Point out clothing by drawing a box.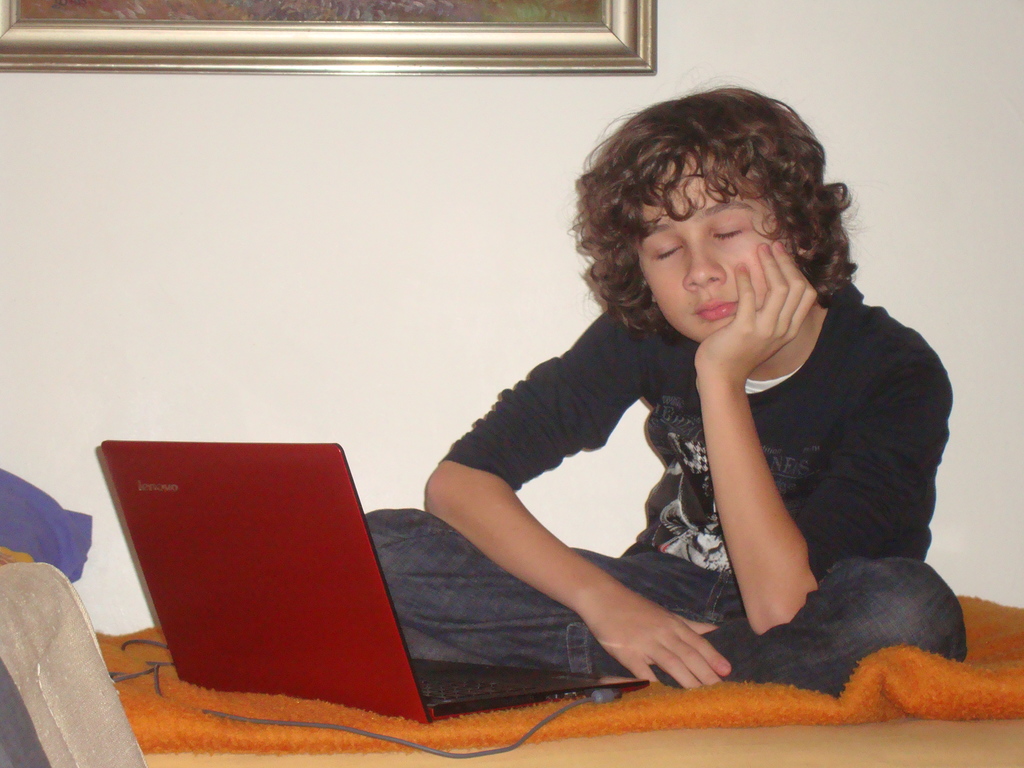
pyautogui.locateOnScreen(445, 244, 948, 685).
